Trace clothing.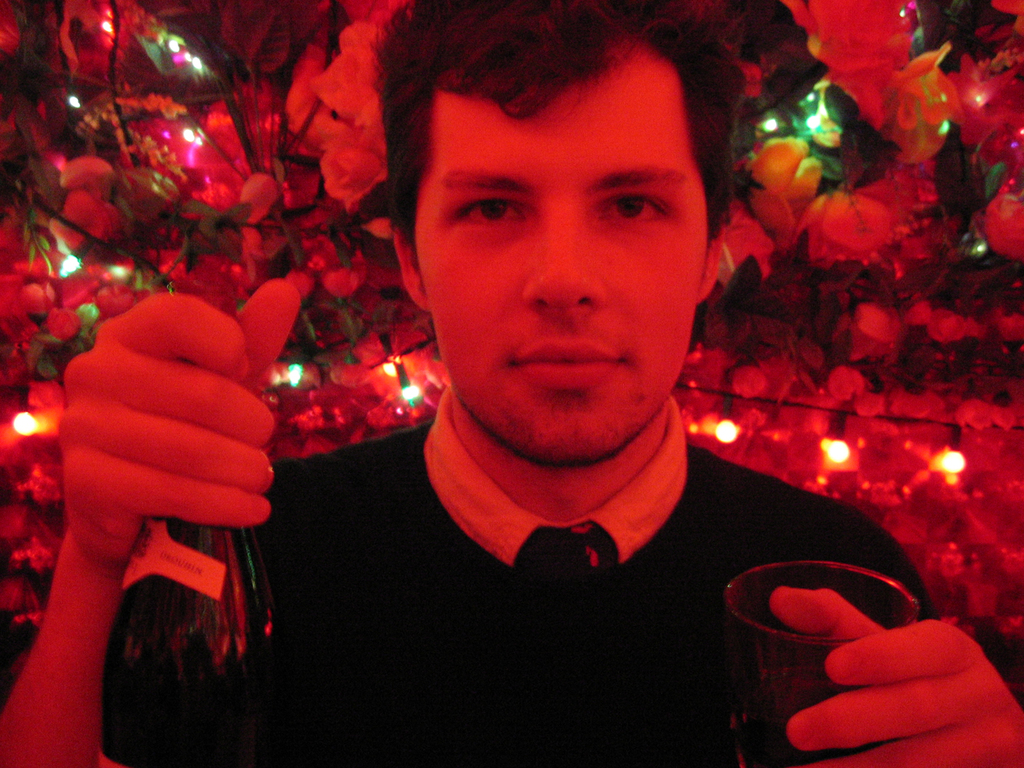
Traced to detection(107, 399, 934, 766).
